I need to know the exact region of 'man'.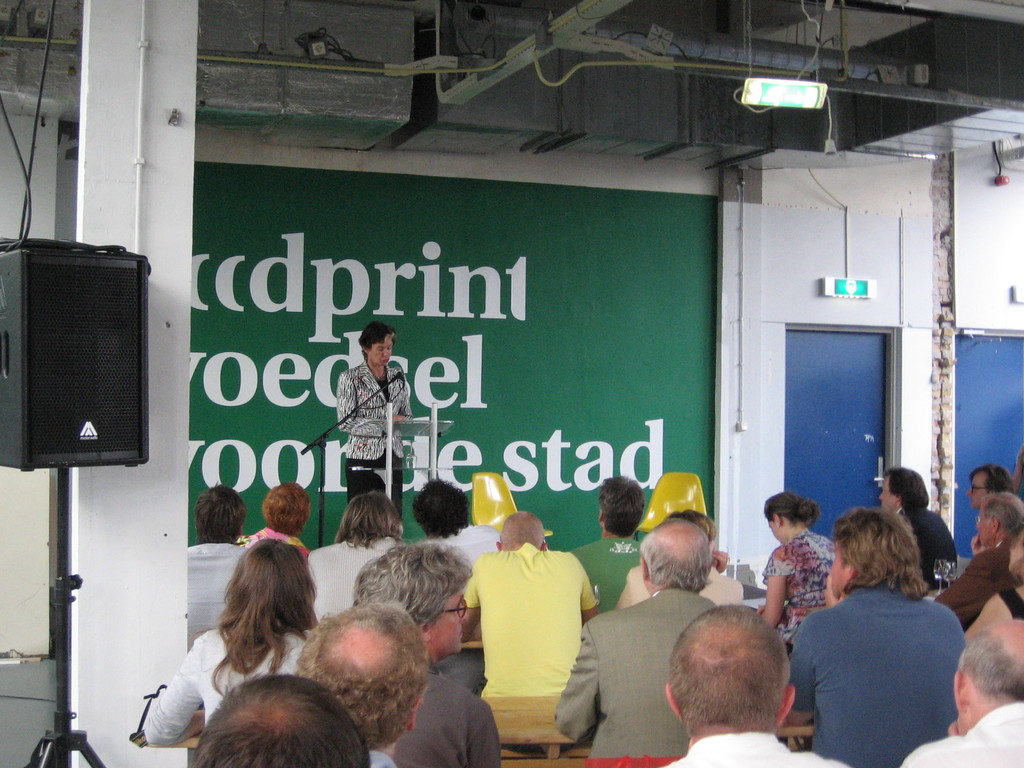
Region: bbox=(965, 463, 1016, 511).
